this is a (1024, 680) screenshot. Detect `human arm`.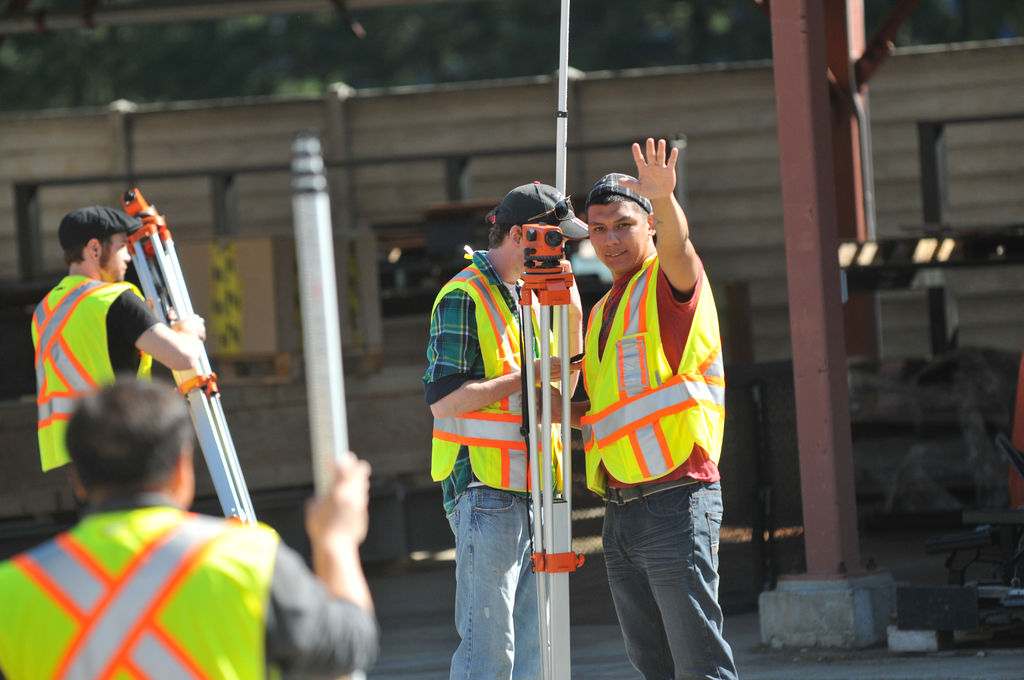
{"left": 260, "top": 448, "right": 385, "bottom": 679}.
